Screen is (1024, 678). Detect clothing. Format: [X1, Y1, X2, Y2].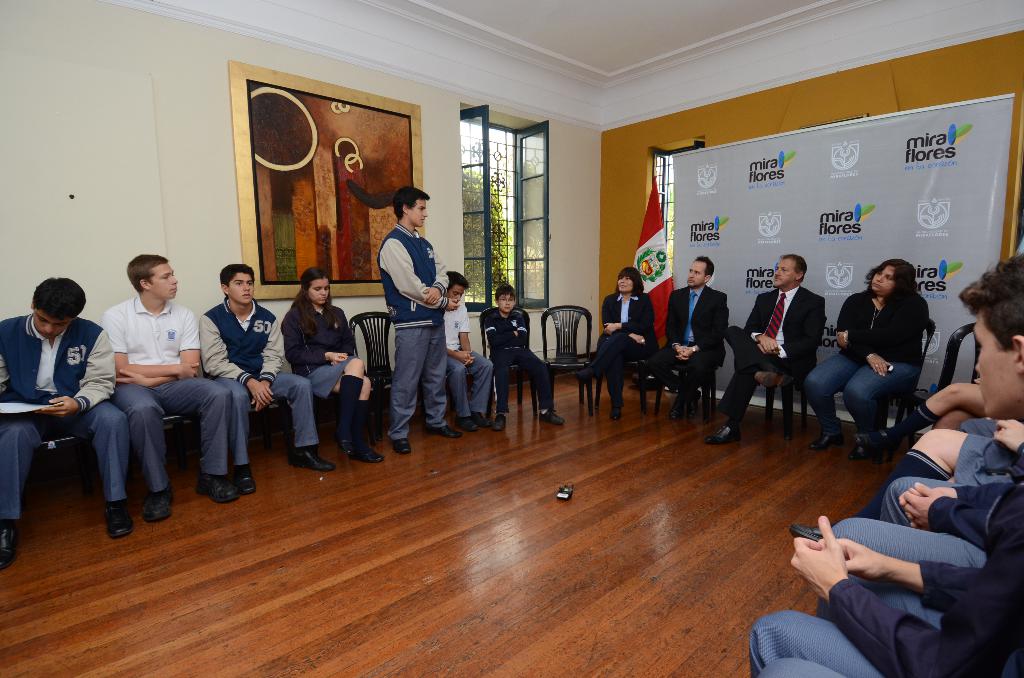
[202, 310, 324, 472].
